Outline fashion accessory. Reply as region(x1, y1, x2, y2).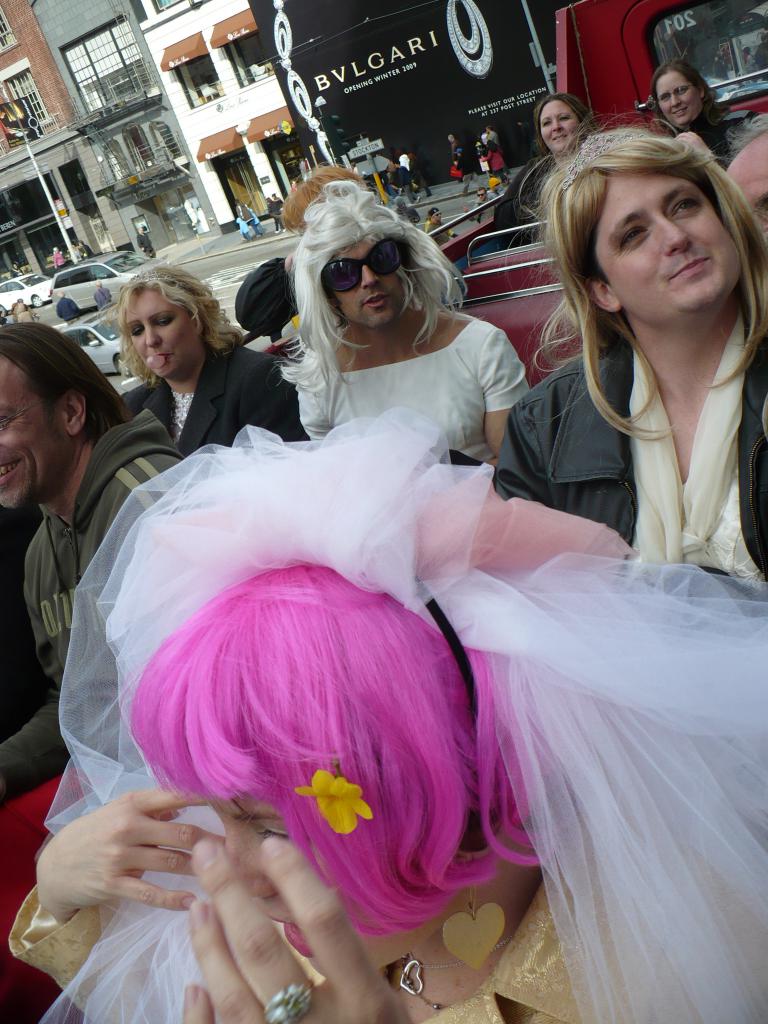
region(128, 271, 205, 301).
